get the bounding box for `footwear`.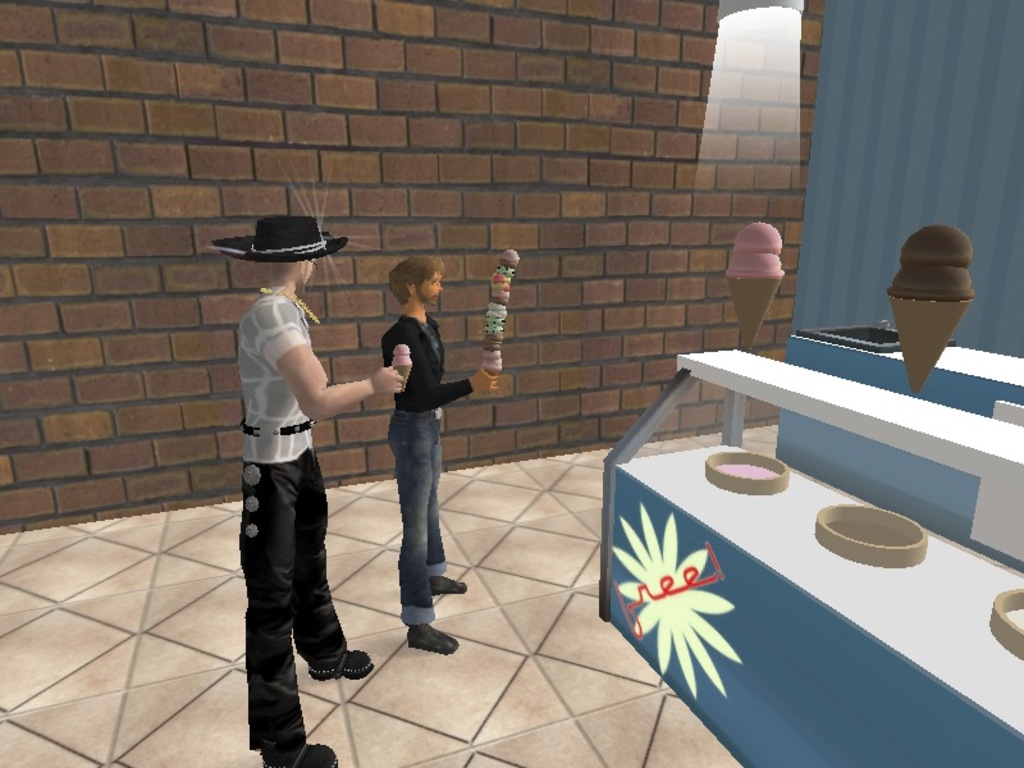
428, 577, 468, 596.
